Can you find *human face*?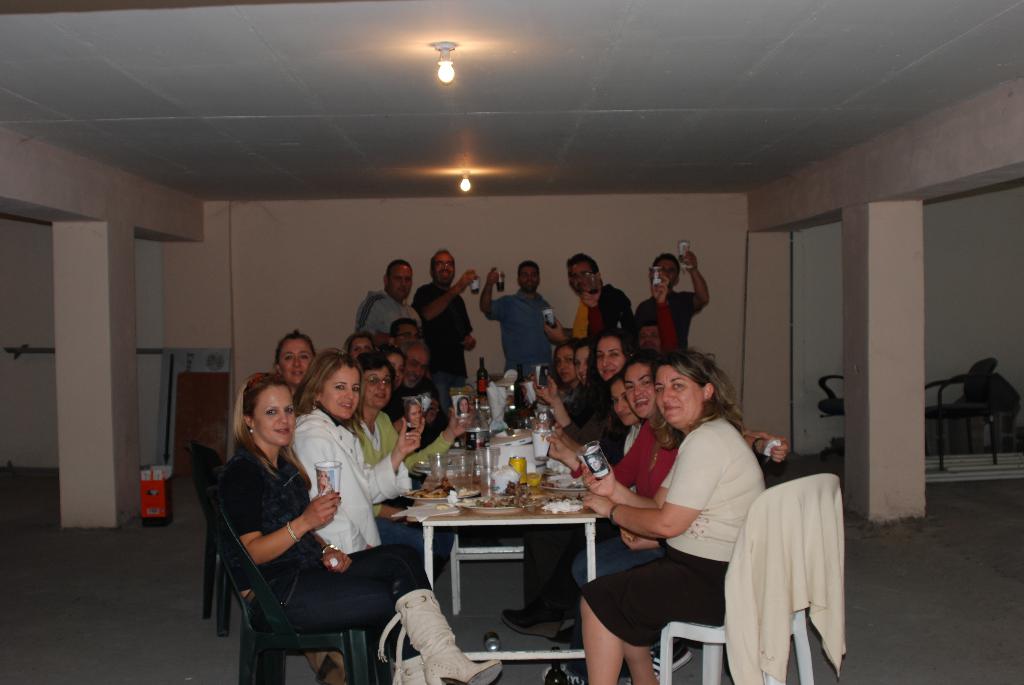
Yes, bounding box: {"left": 556, "top": 349, "right": 570, "bottom": 384}.
